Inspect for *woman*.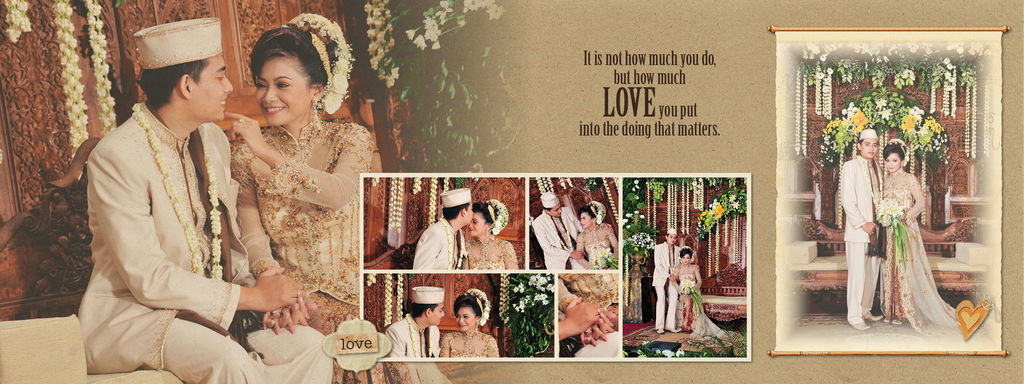
Inspection: 666,239,728,343.
